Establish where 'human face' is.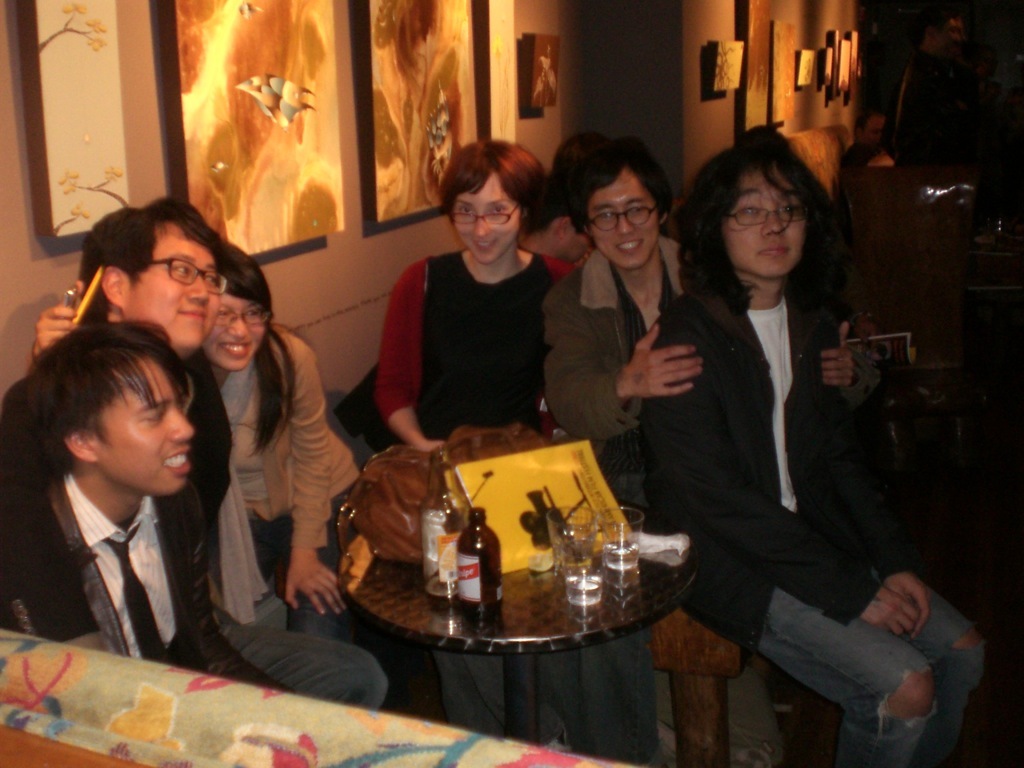
Established at (718, 175, 802, 280).
